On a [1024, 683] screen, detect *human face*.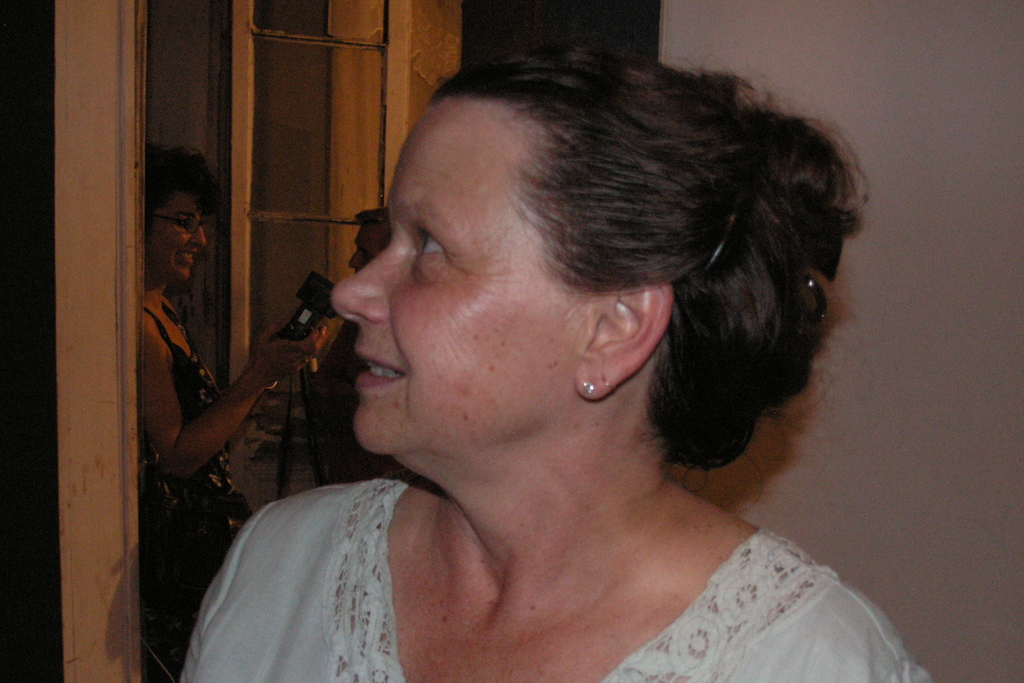
bbox=(147, 190, 205, 280).
